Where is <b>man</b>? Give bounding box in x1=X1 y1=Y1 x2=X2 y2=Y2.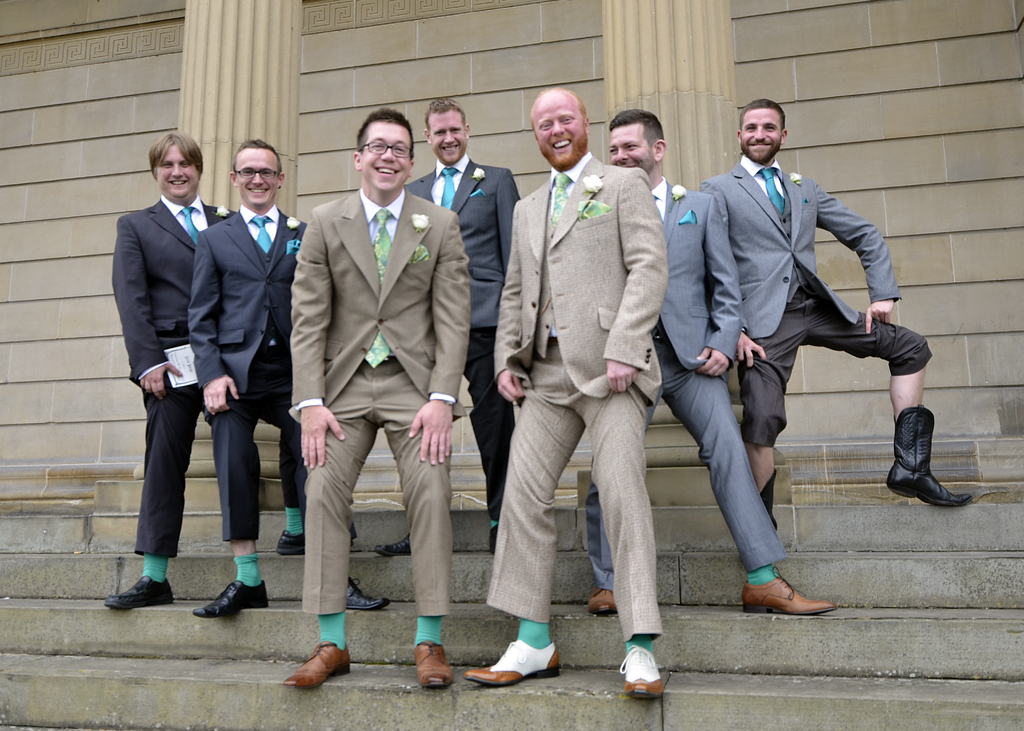
x1=575 y1=106 x2=833 y2=616.
